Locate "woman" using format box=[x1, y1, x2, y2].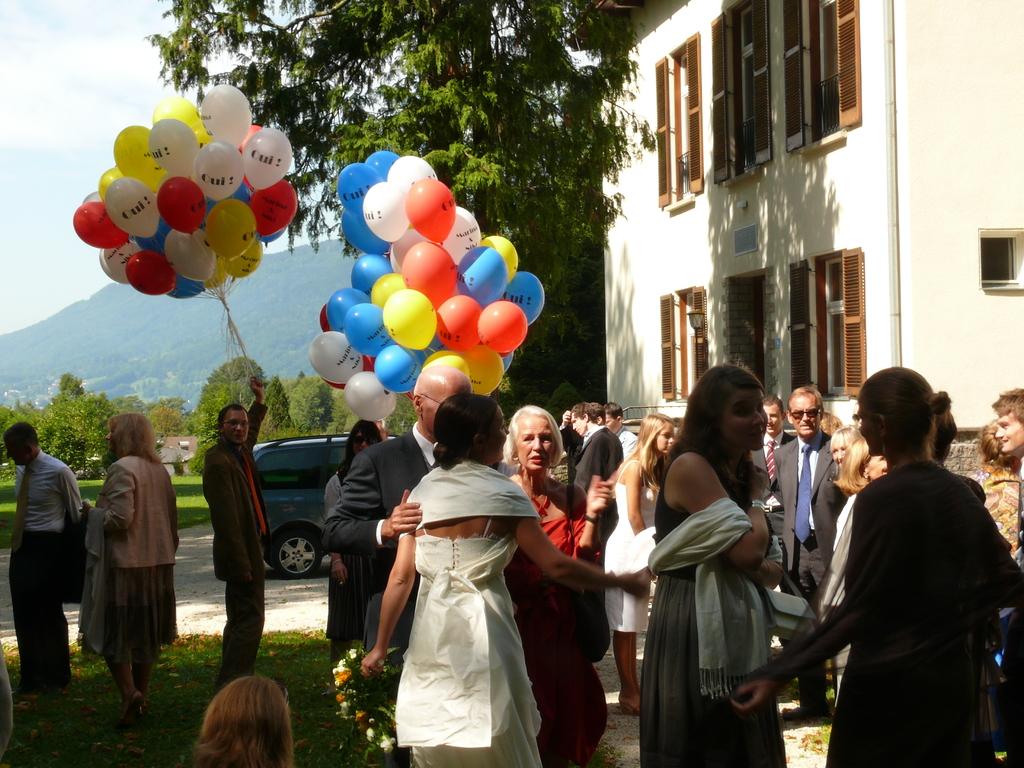
box=[651, 360, 790, 764].
